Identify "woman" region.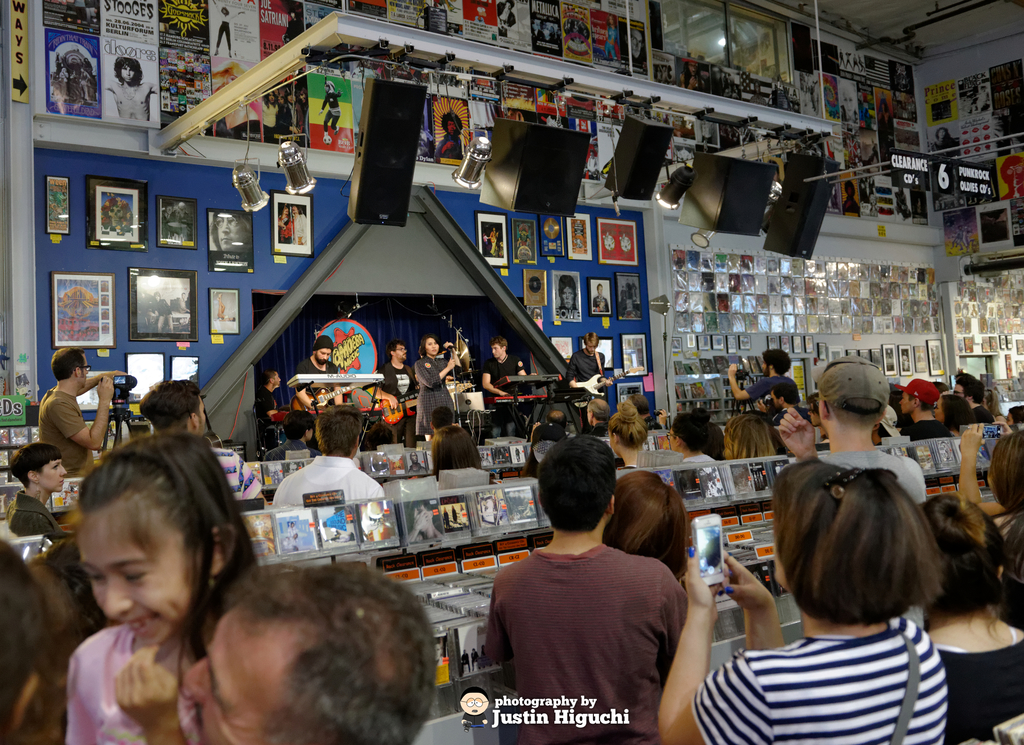
Region: [left=668, top=409, right=718, bottom=463].
